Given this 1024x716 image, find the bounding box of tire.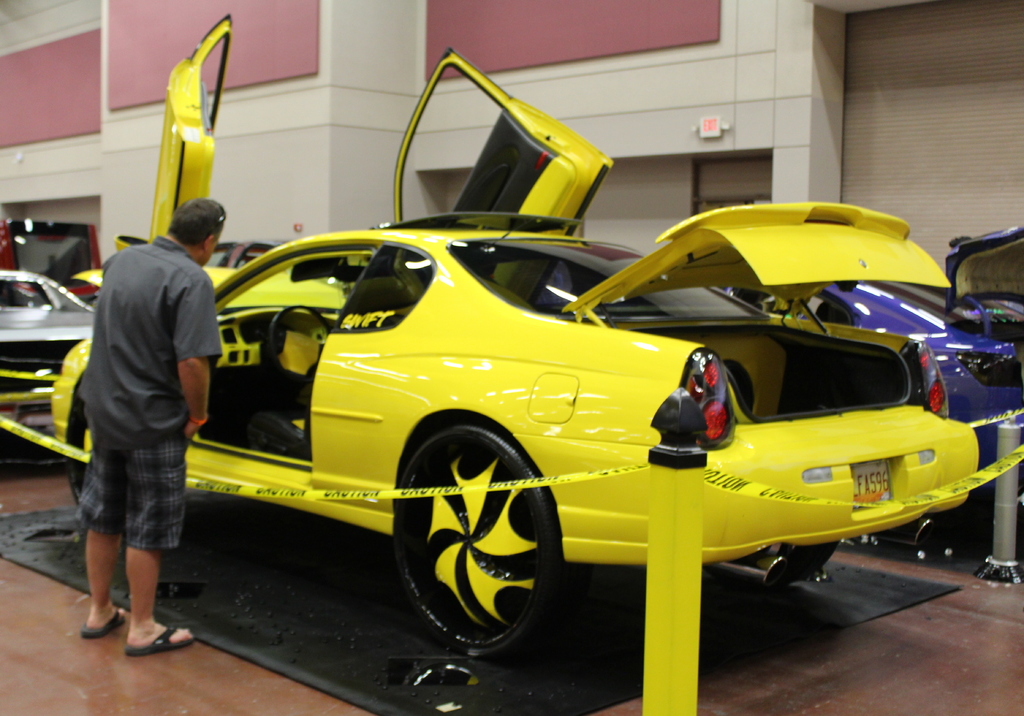
389 402 552 668.
